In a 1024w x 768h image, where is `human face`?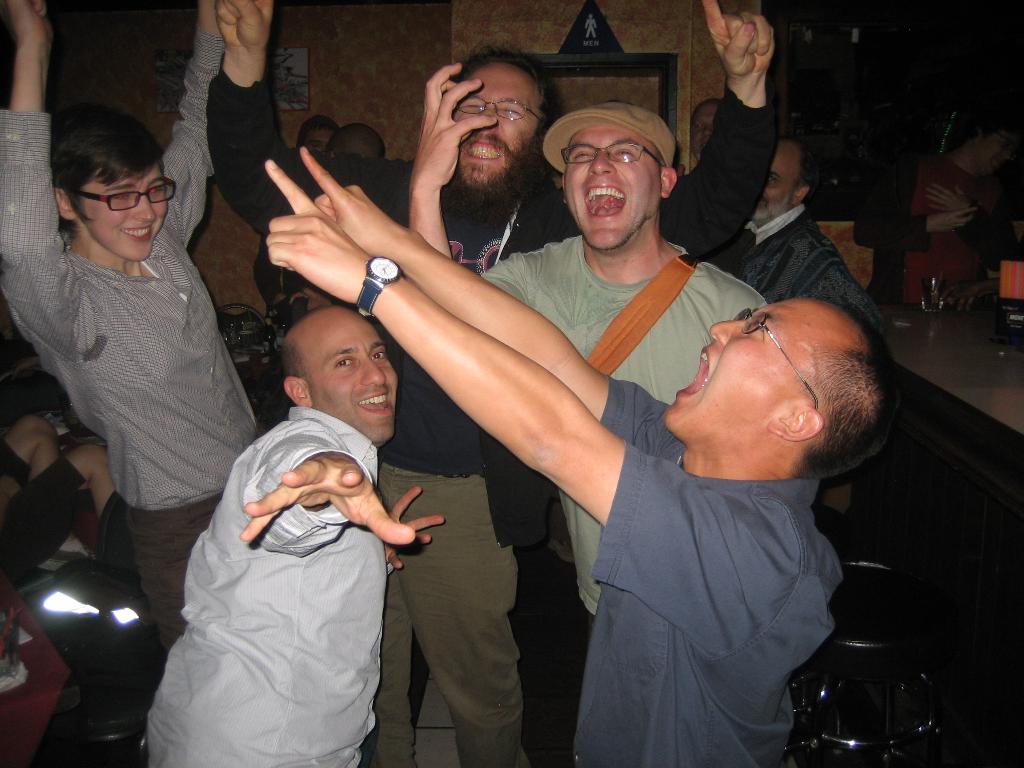
left=96, top=171, right=171, bottom=255.
